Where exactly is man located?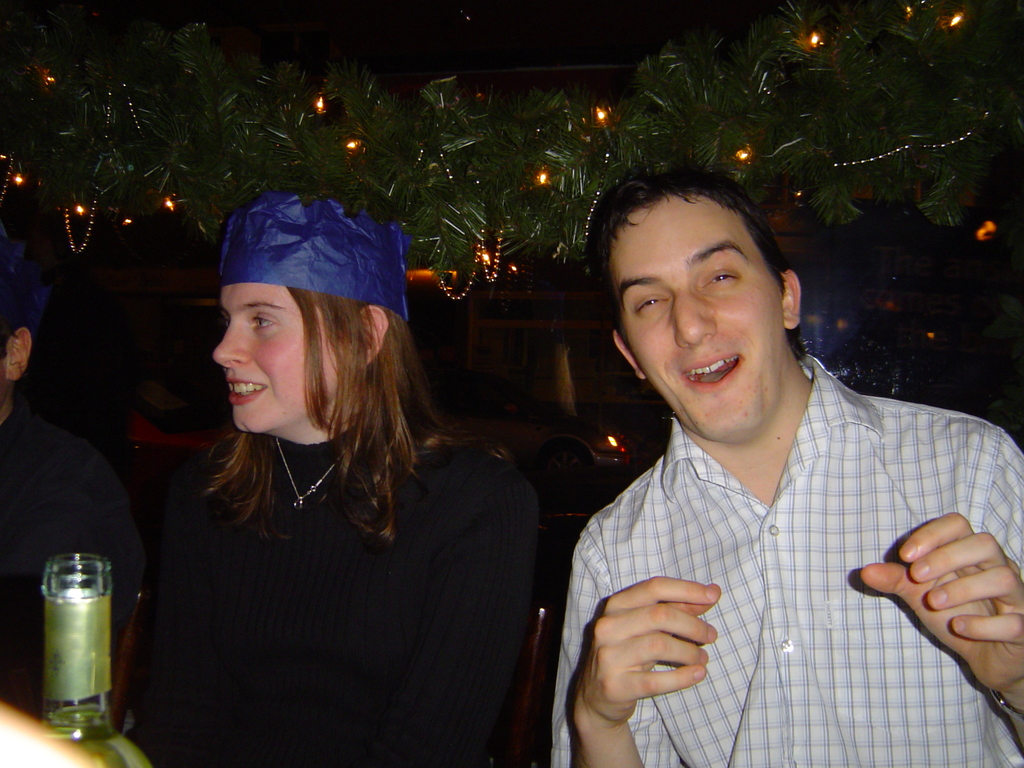
Its bounding box is region(545, 147, 1023, 767).
